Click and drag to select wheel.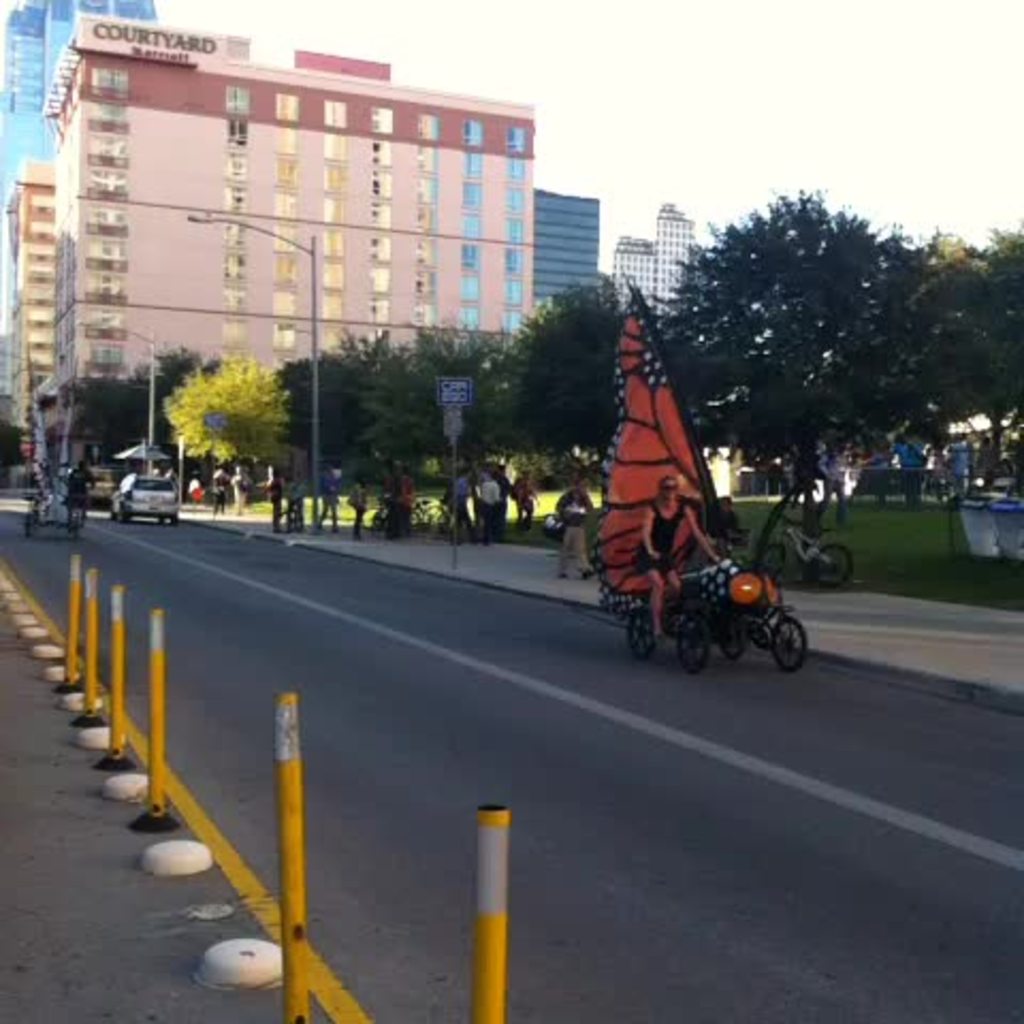
Selection: (x1=171, y1=516, x2=179, y2=529).
